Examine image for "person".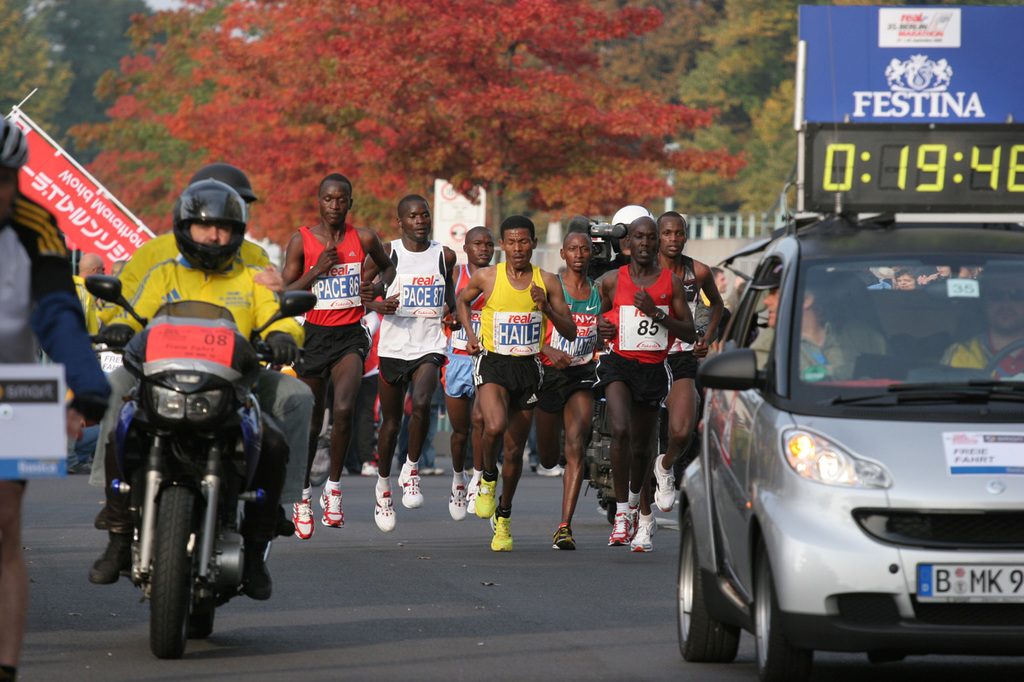
Examination result: [937, 266, 1023, 383].
